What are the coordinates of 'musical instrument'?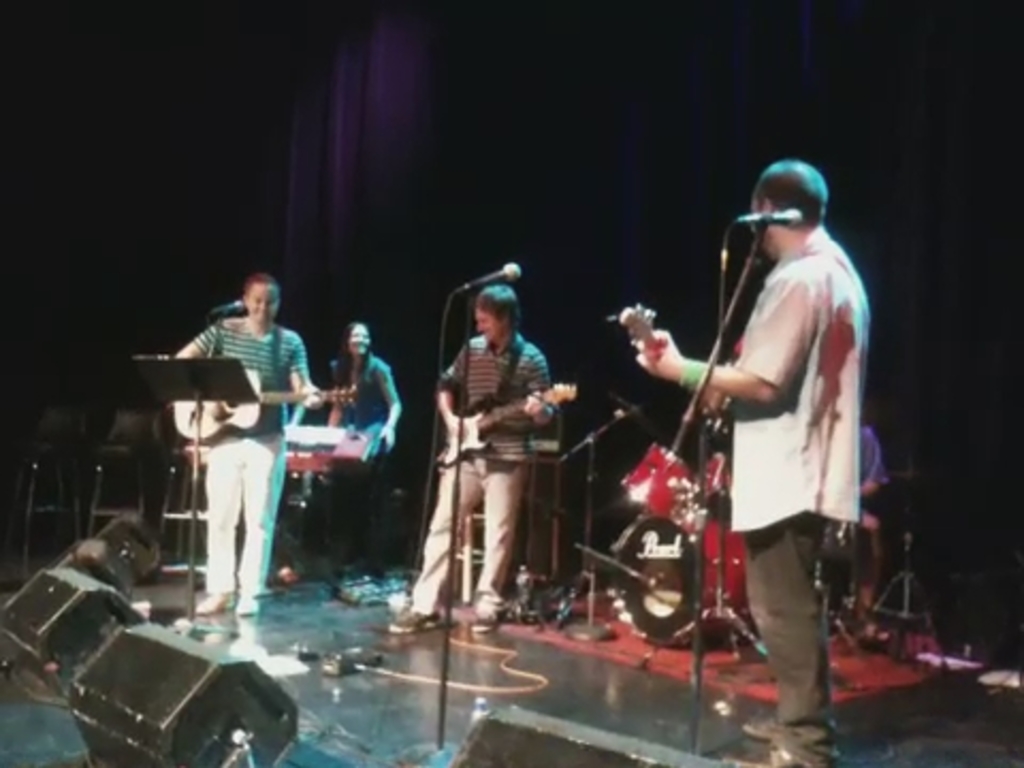
{"left": 431, "top": 378, "right": 580, "bottom": 476}.
